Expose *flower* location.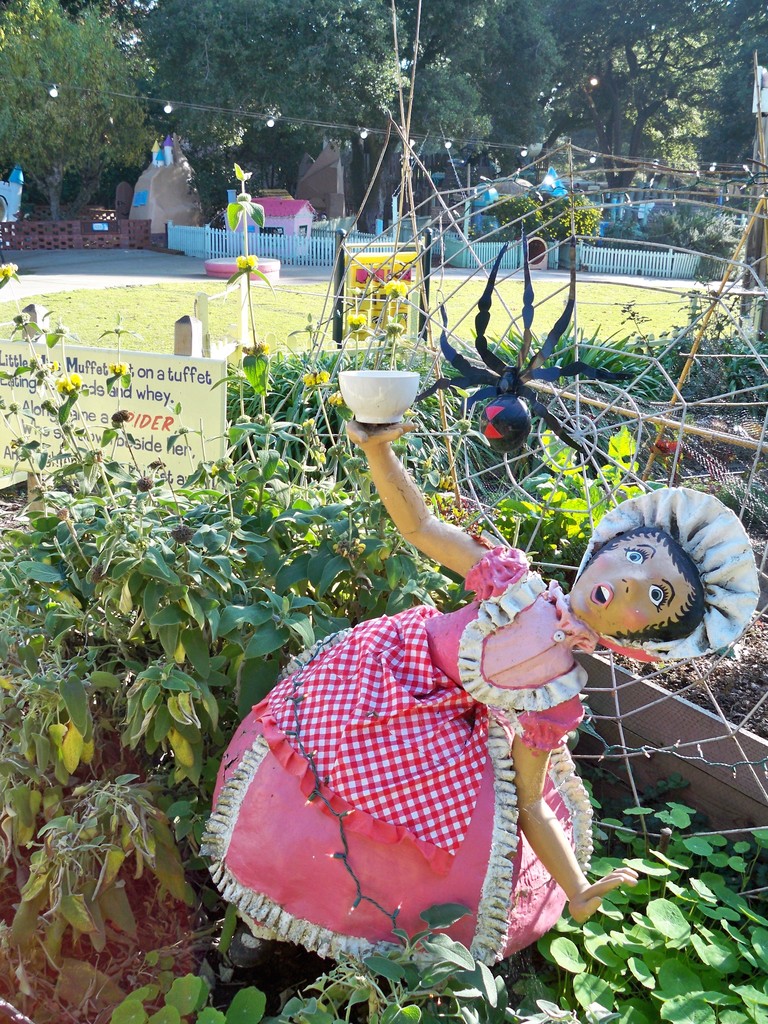
Exposed at (left=384, top=277, right=412, bottom=298).
